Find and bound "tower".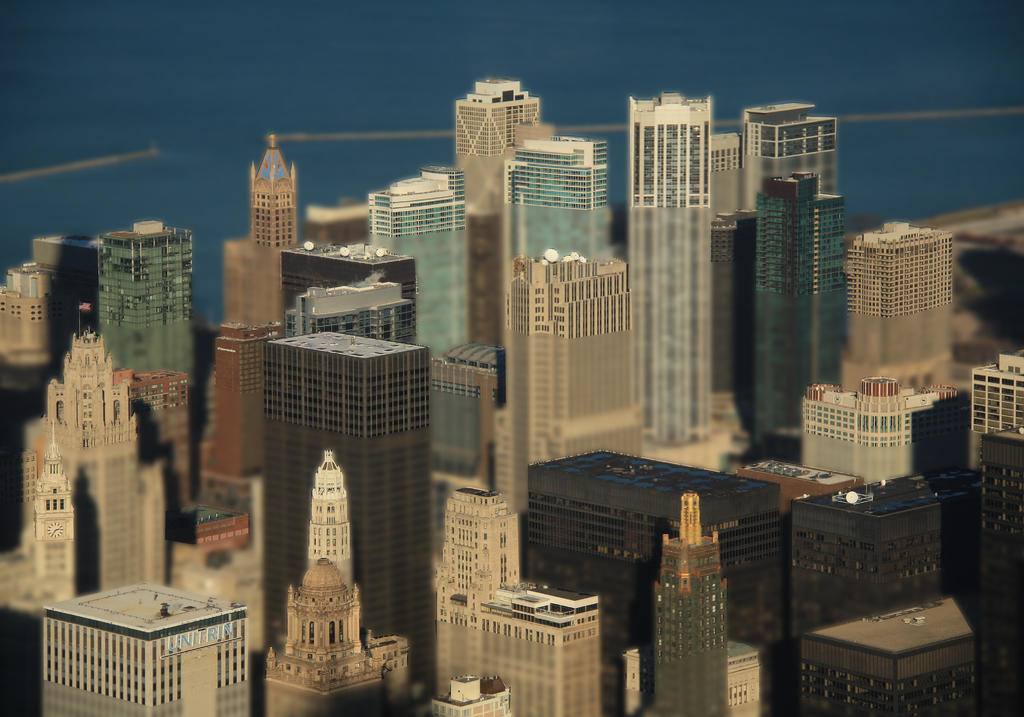
Bound: <bbox>305, 459, 356, 583</bbox>.
